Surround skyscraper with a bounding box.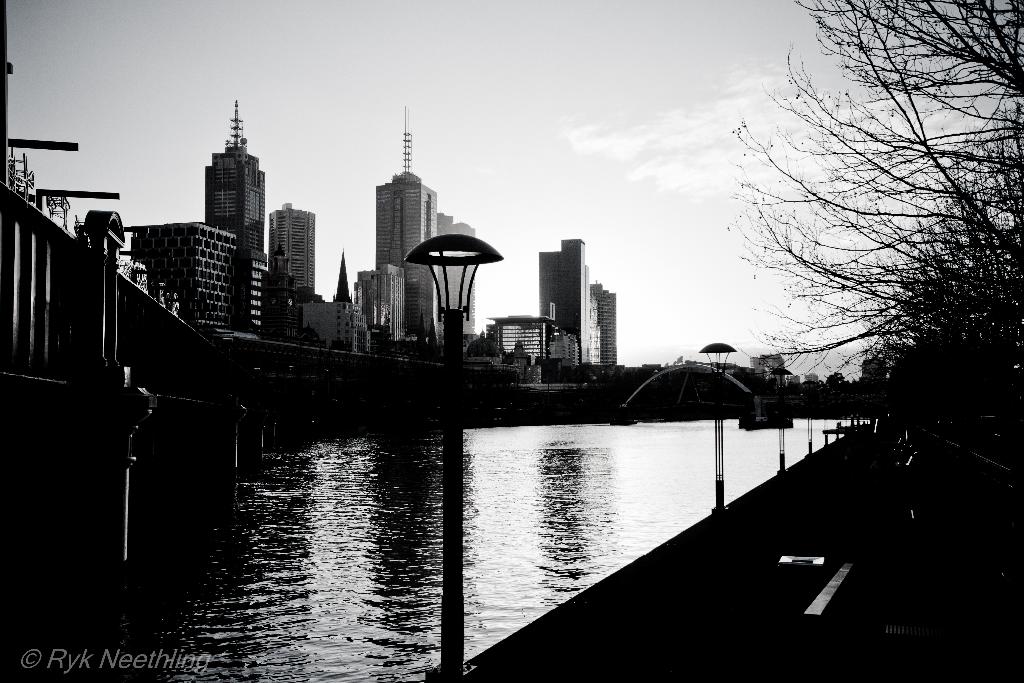
rect(536, 237, 592, 362).
